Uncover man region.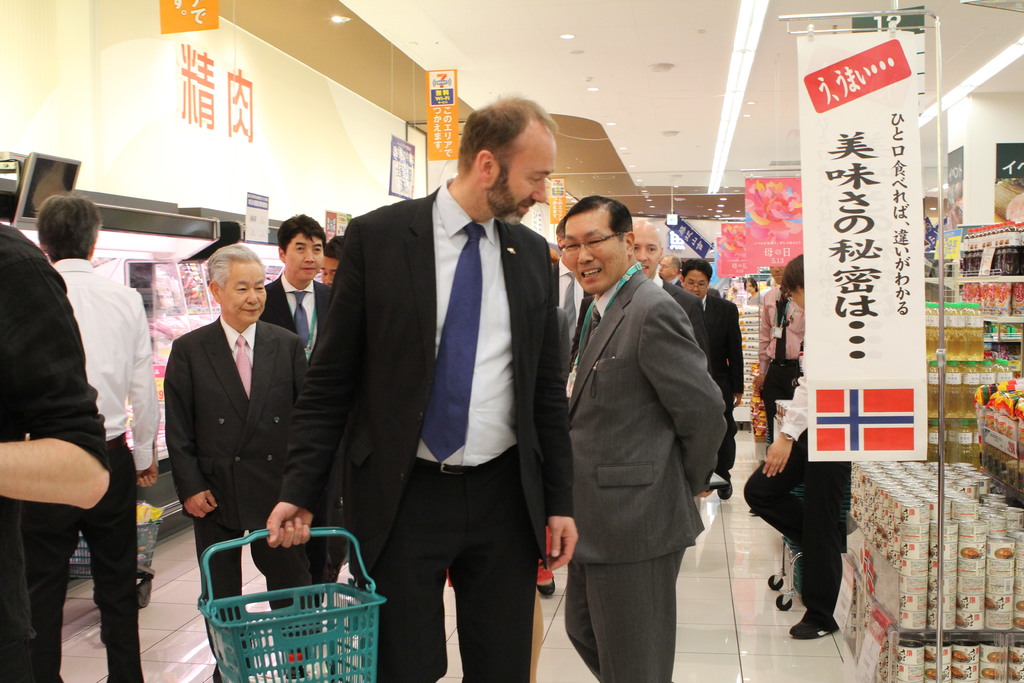
Uncovered: [680, 257, 740, 501].
